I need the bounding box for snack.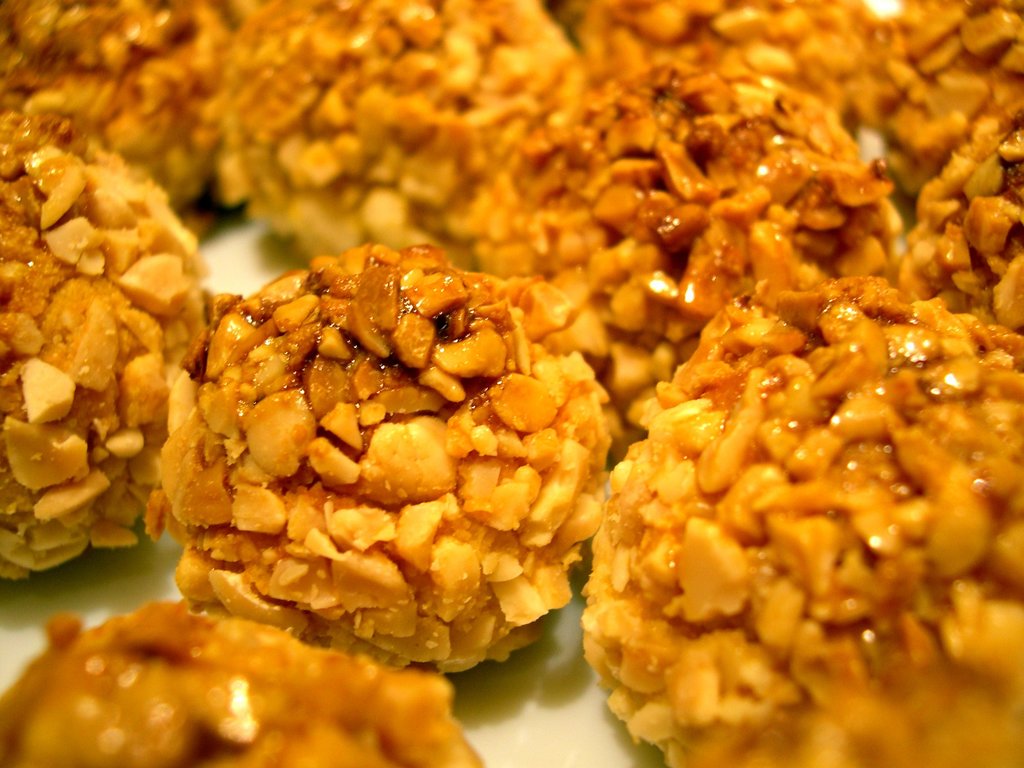
Here it is: pyautogui.locateOnScreen(230, 7, 627, 310).
